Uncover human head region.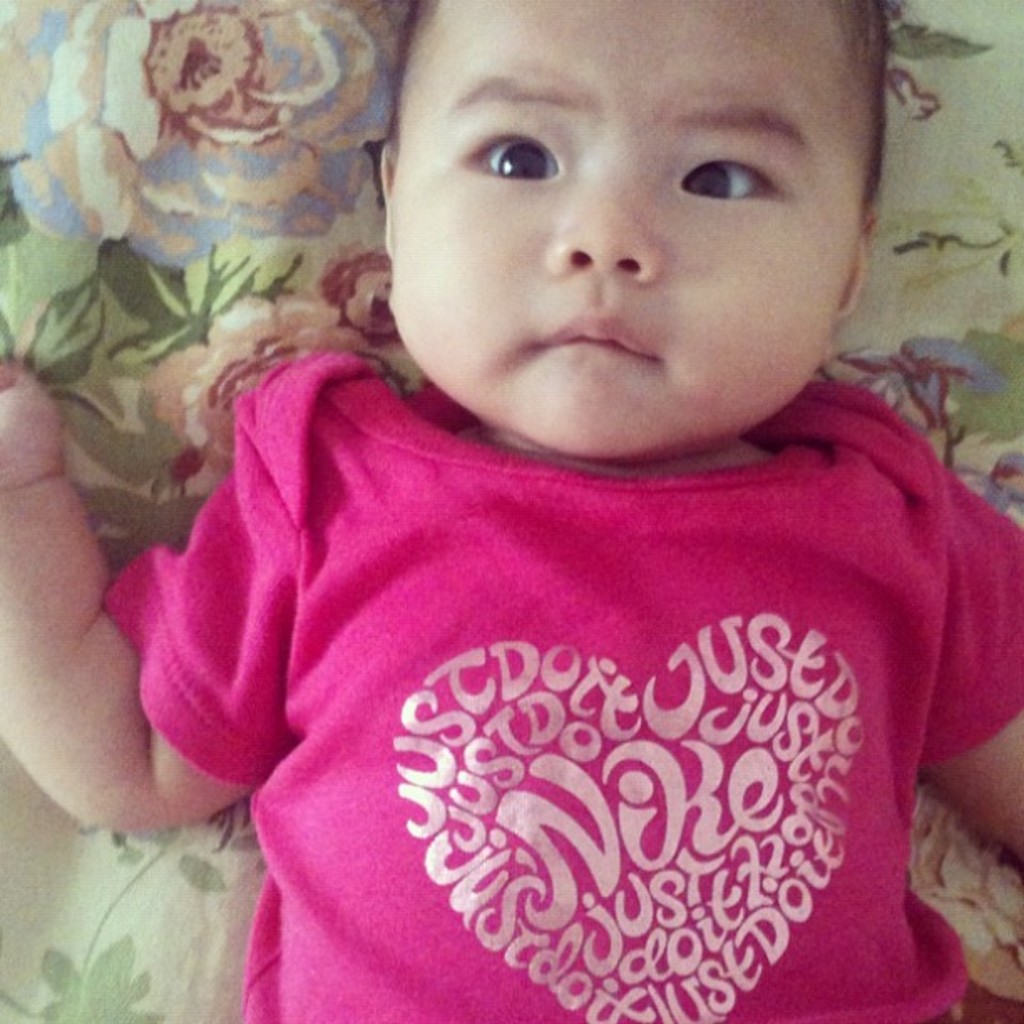
Uncovered: (356, 8, 937, 445).
